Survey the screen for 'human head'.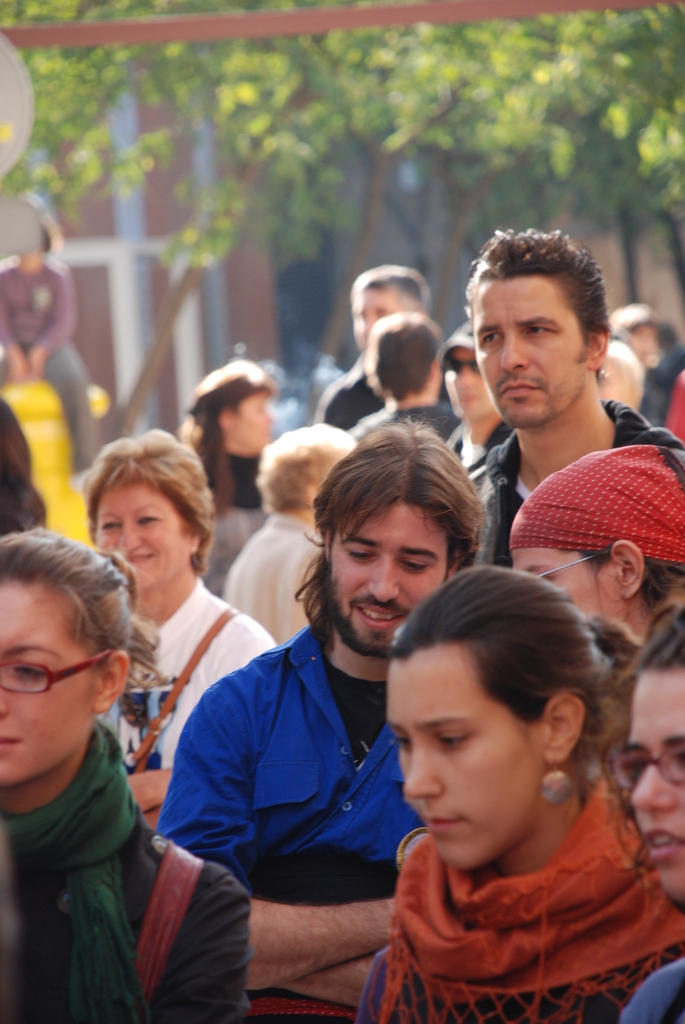
Survey found: bbox=(0, 533, 129, 788).
